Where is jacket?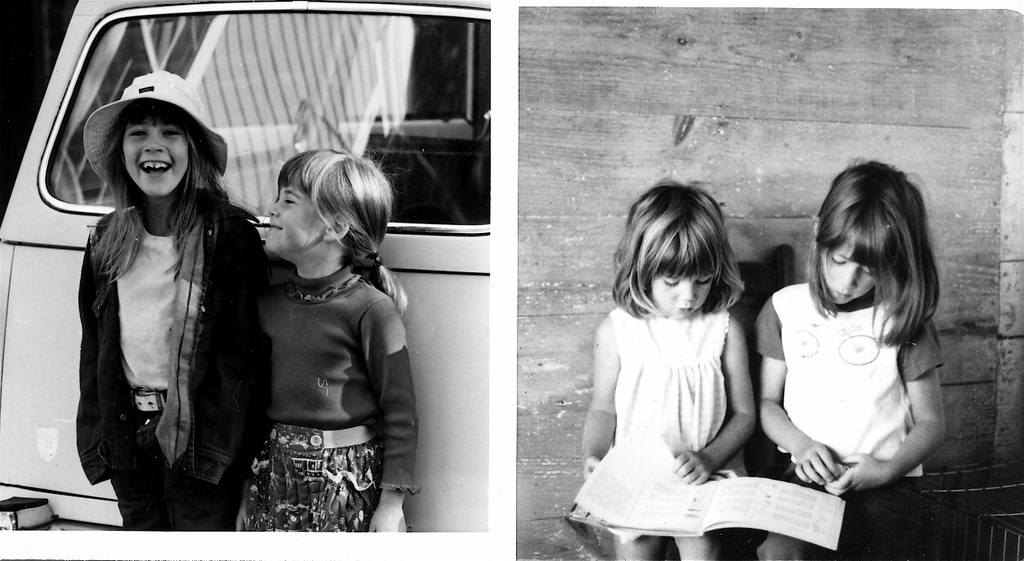
[61,159,228,479].
